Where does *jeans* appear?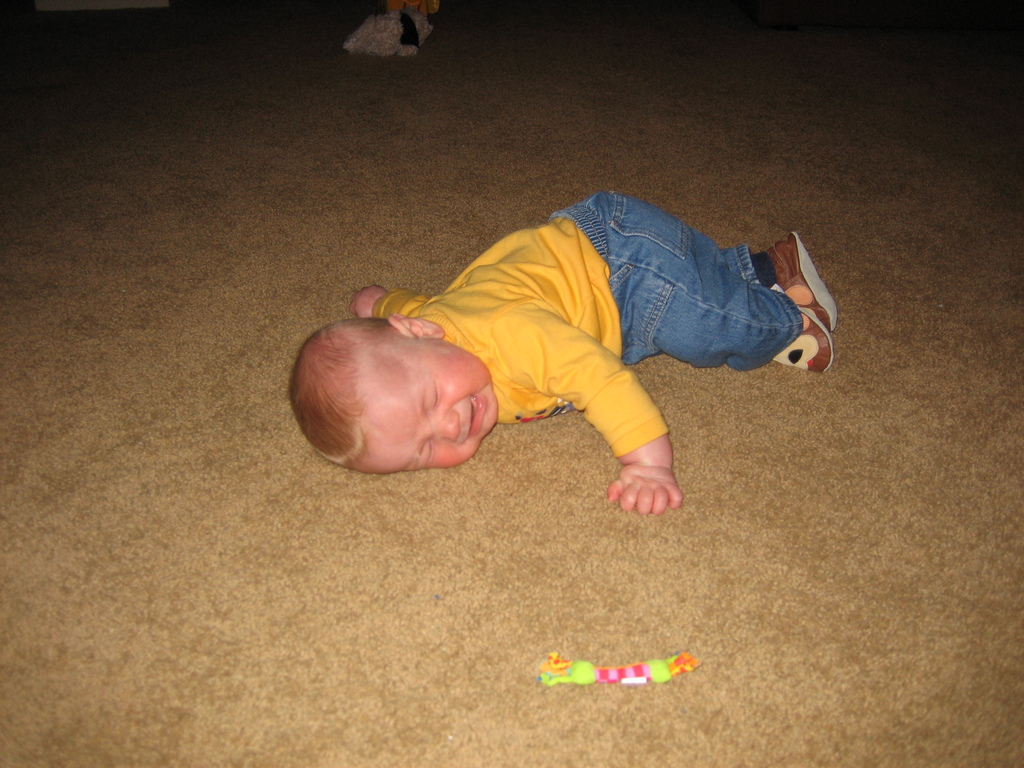
Appears at crop(564, 219, 824, 399).
